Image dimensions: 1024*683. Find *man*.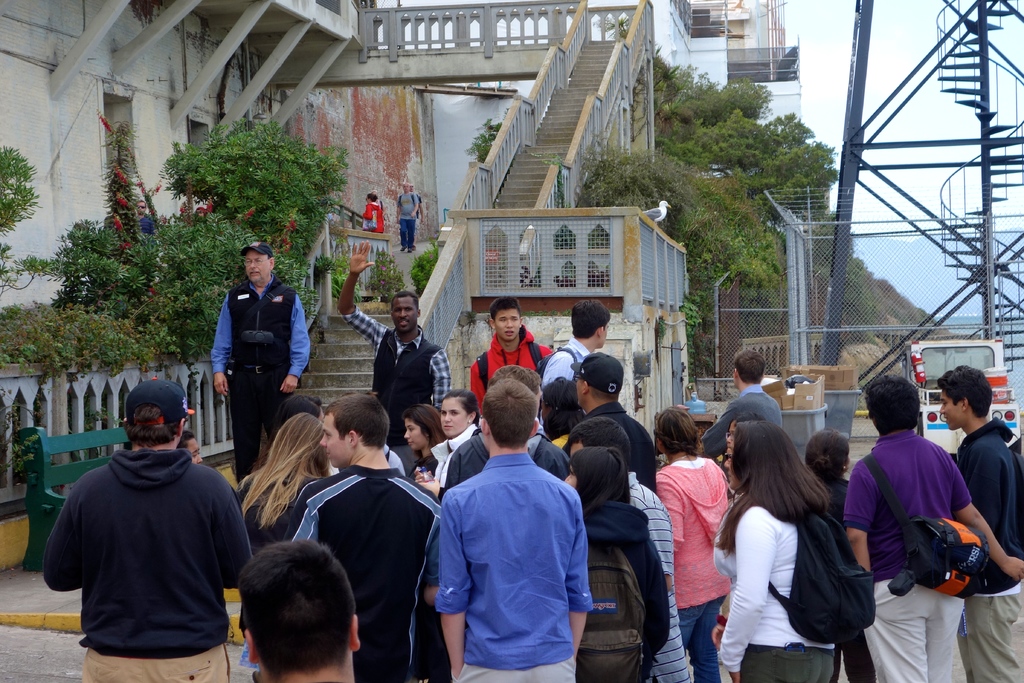
842:376:1023:682.
